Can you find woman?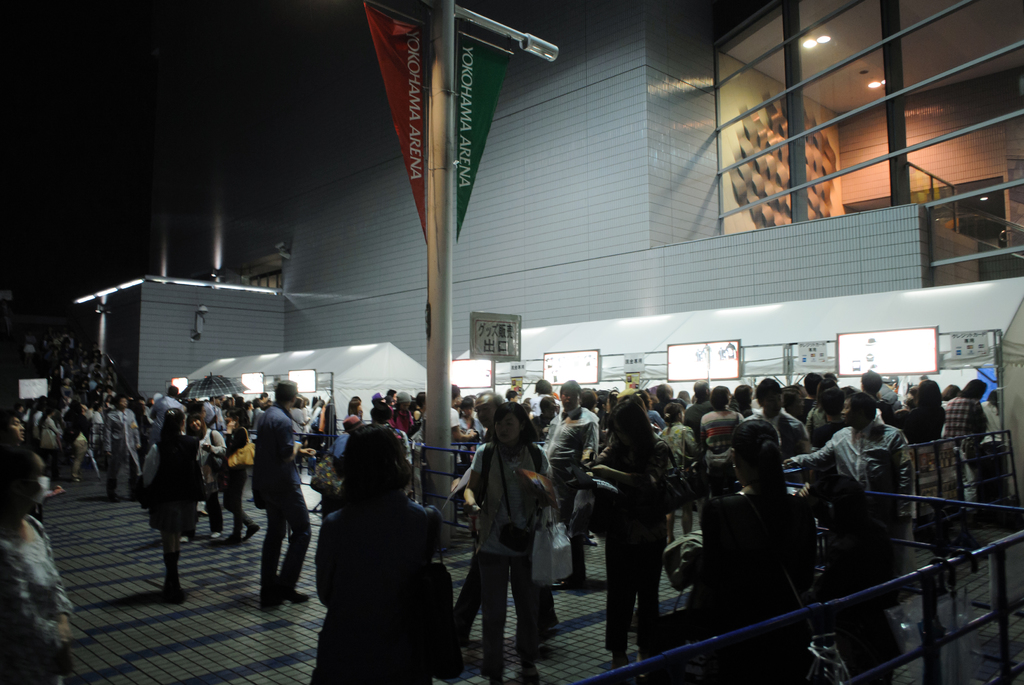
Yes, bounding box: [211,410,259,545].
